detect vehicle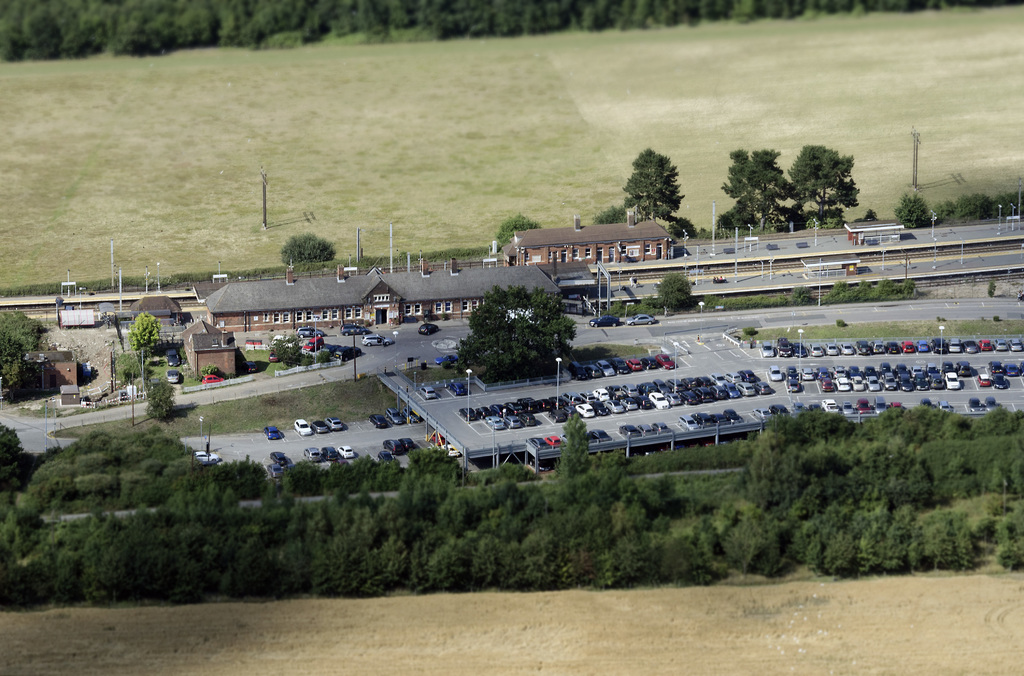
box=[985, 399, 1006, 411]
